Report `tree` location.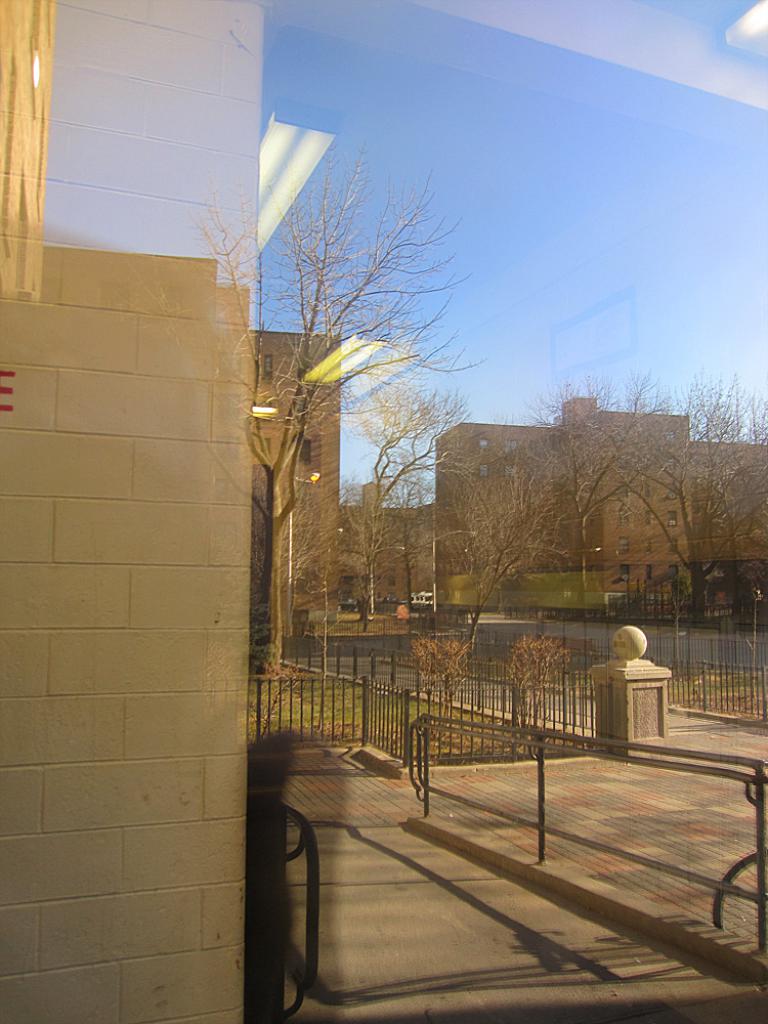
Report: select_region(517, 369, 680, 606).
